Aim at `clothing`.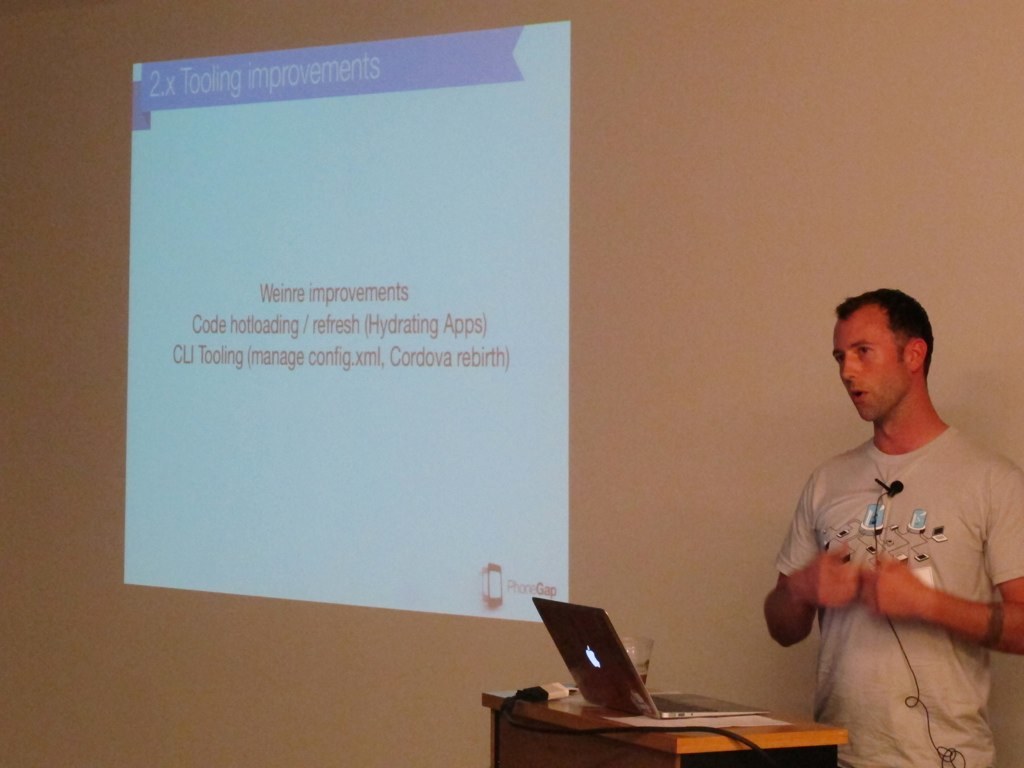
Aimed at 773/394/1008/734.
